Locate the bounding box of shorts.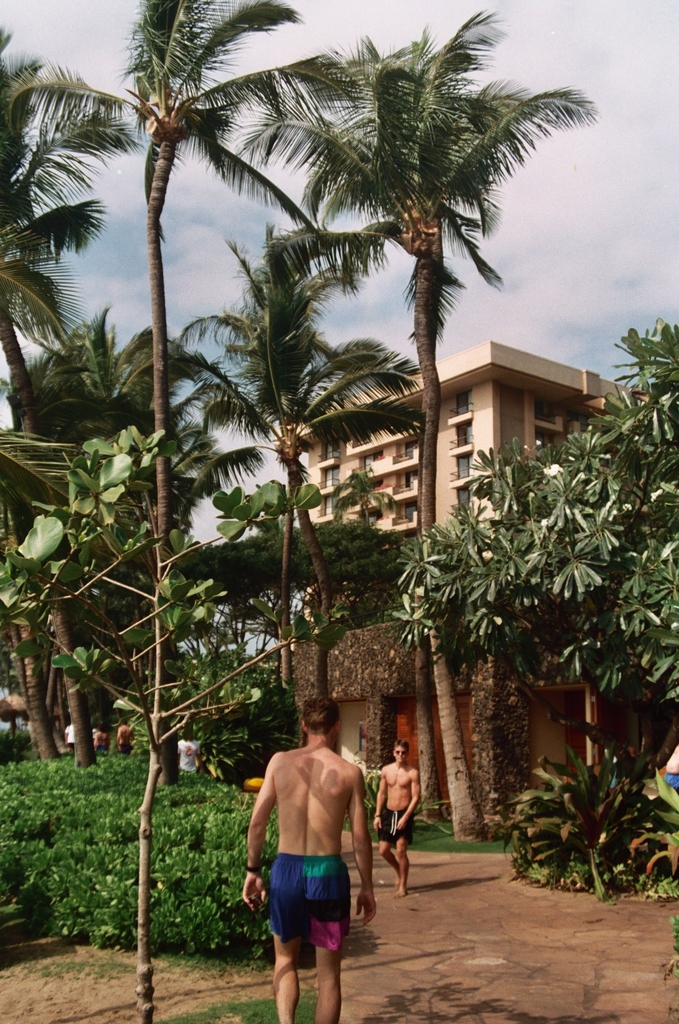
Bounding box: (x1=374, y1=811, x2=416, y2=844).
